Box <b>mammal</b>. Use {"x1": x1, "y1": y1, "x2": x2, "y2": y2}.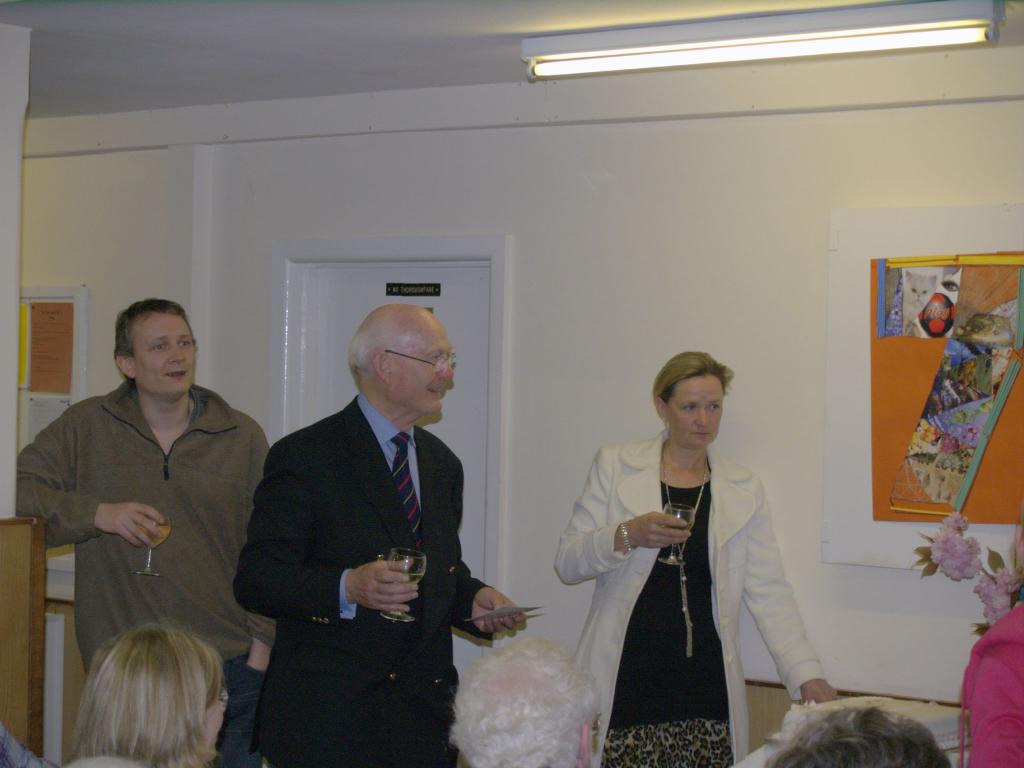
{"x1": 20, "y1": 293, "x2": 278, "y2": 765}.
